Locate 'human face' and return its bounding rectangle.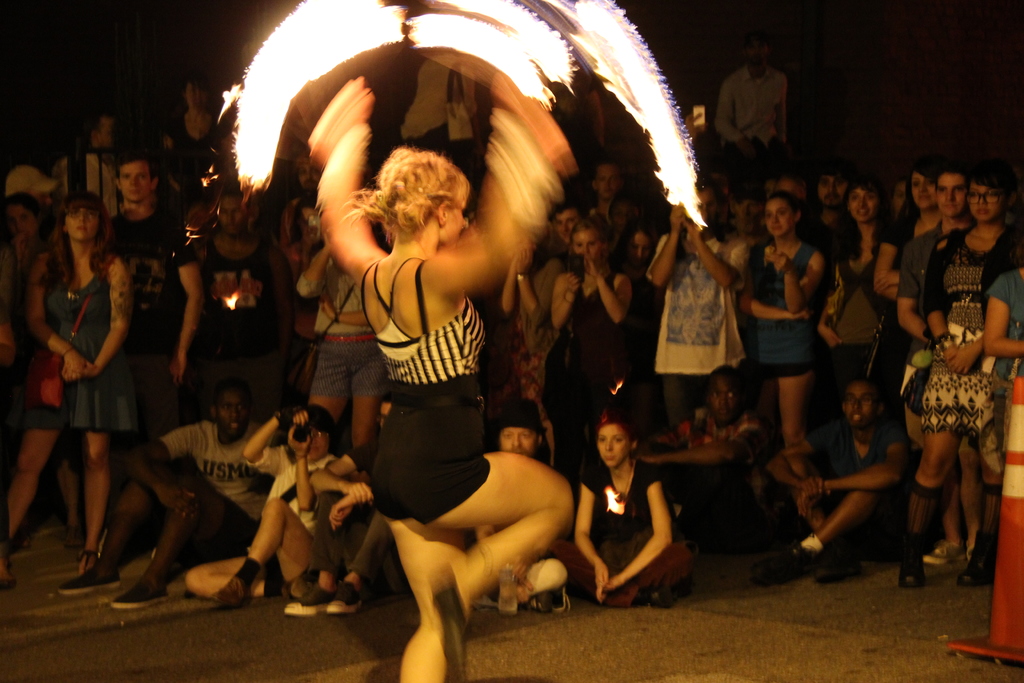
[572,234,599,260].
